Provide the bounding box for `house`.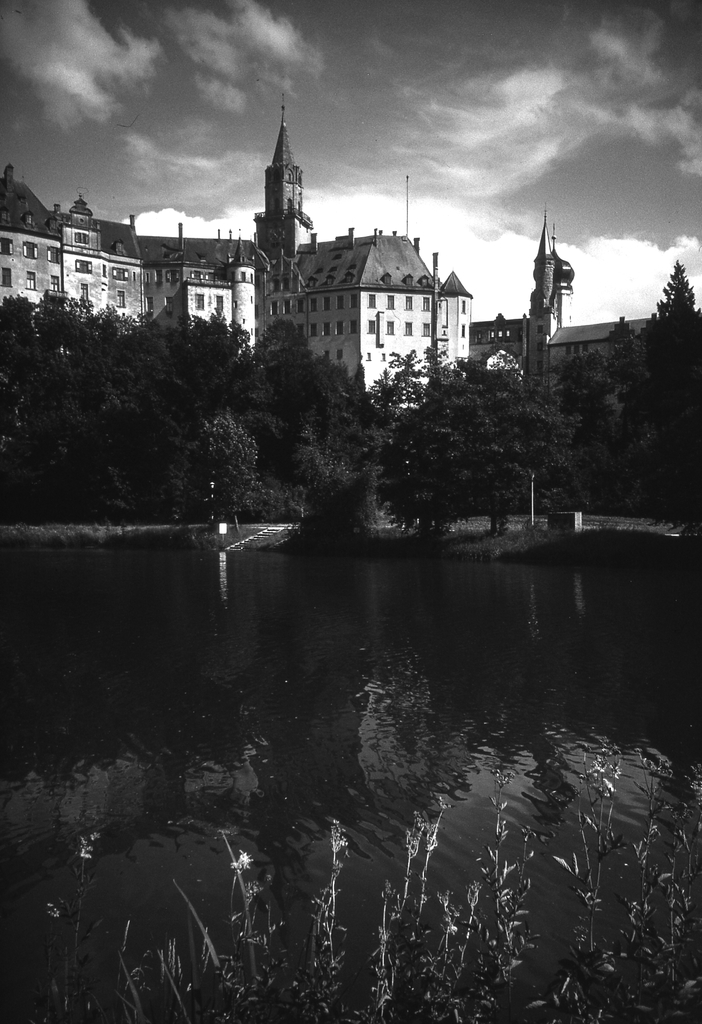
region(546, 304, 701, 427).
